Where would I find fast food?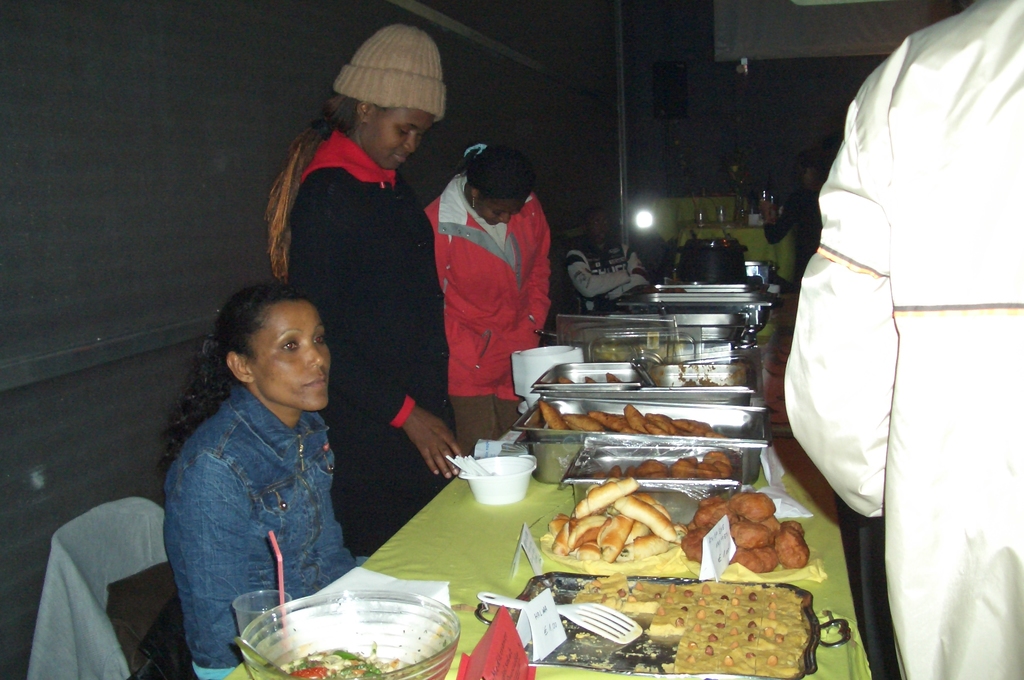
At 690:491:733:521.
